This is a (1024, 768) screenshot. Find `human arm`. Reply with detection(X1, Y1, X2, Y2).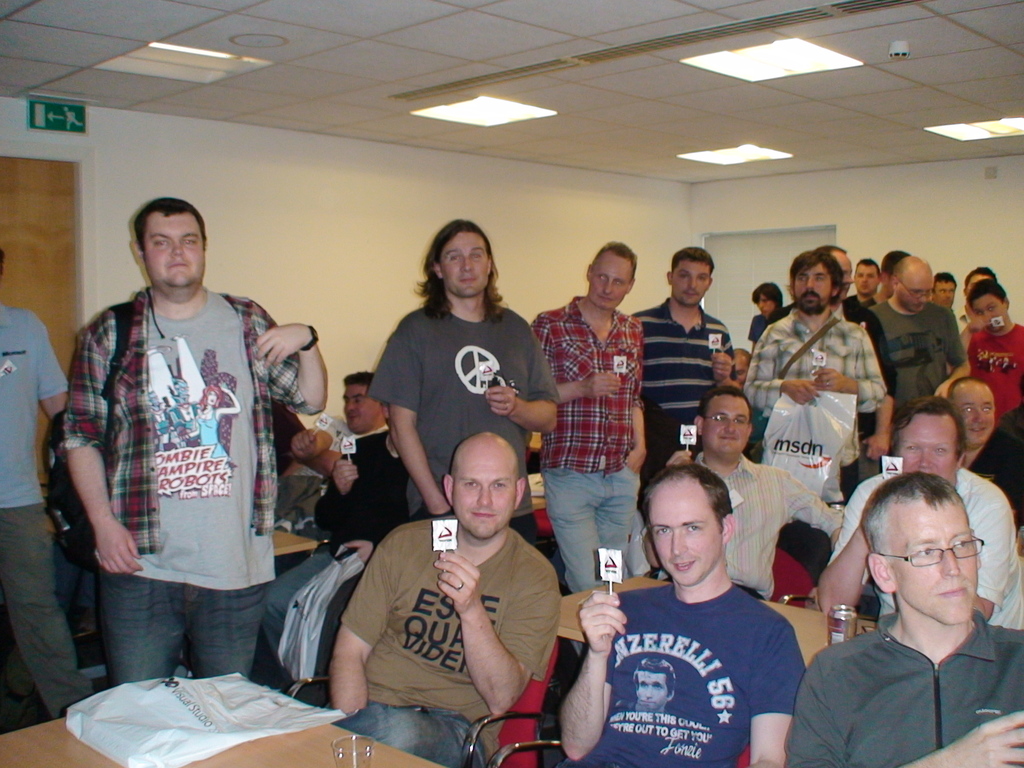
detection(747, 320, 817, 415).
